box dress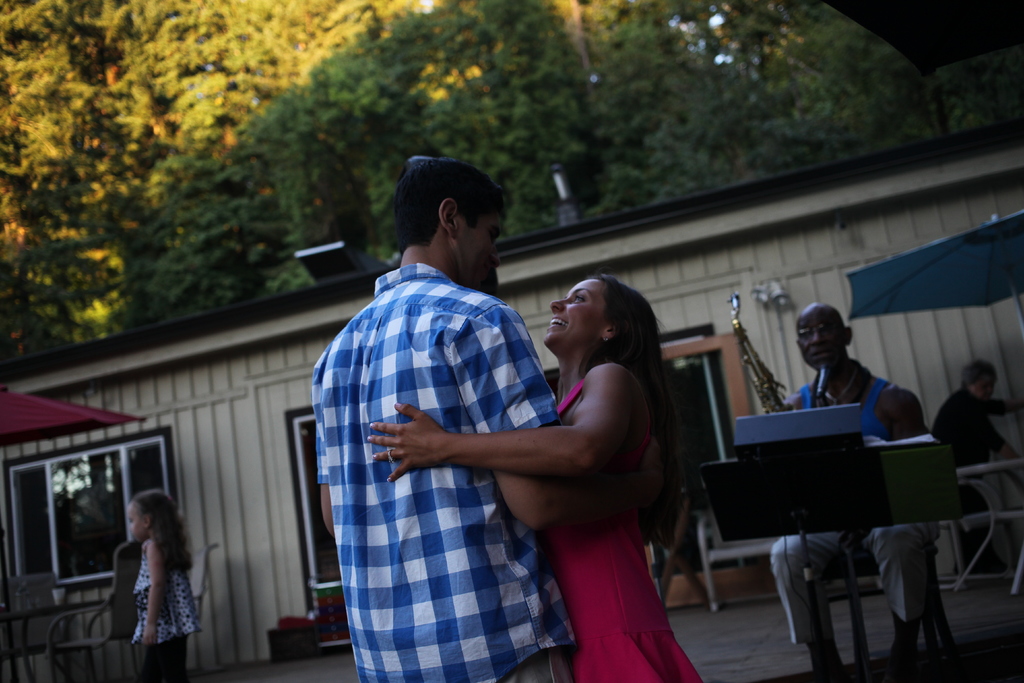
box=[540, 374, 708, 682]
